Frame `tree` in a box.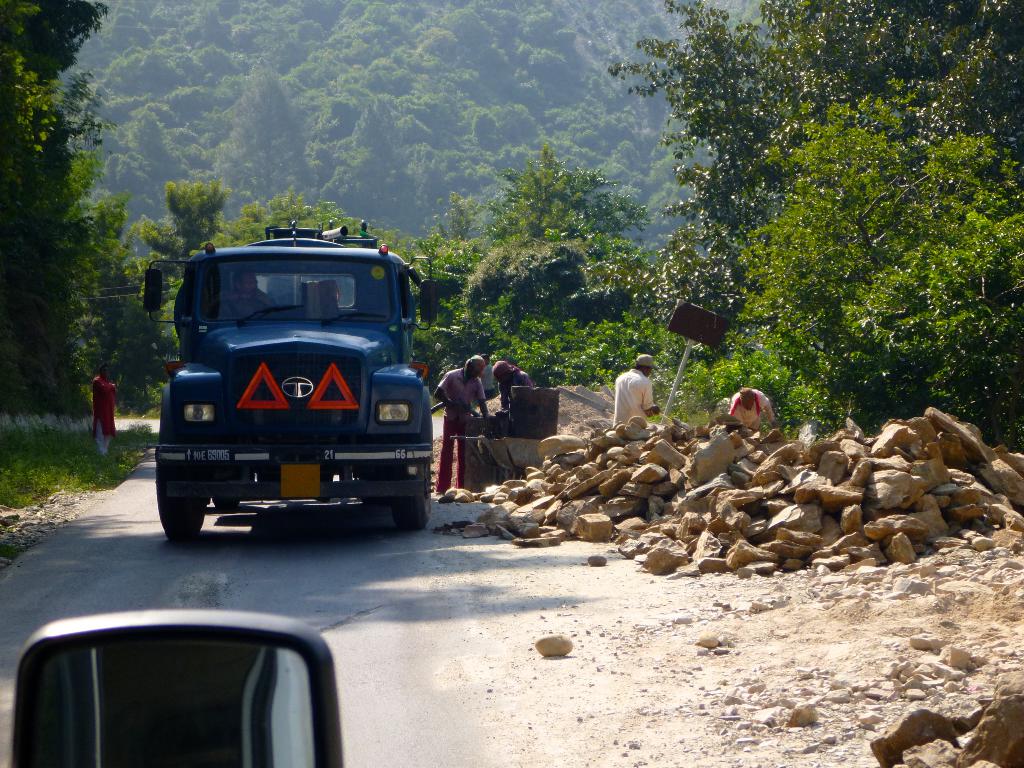
(0,0,117,420).
